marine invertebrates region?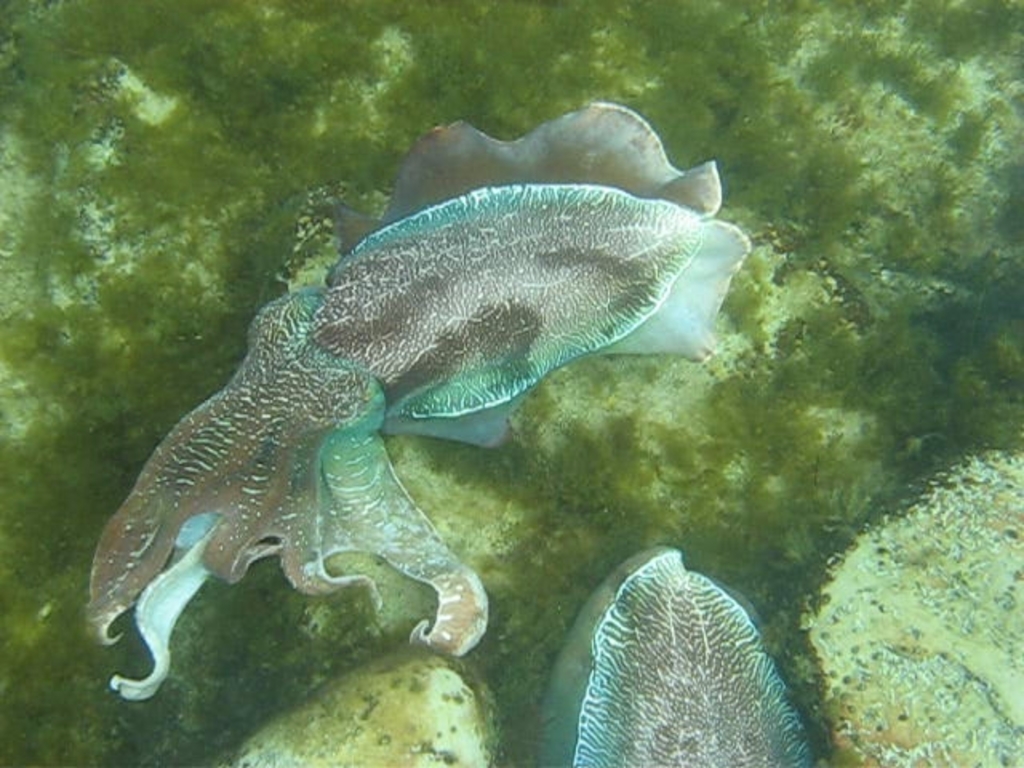
(left=106, top=125, right=720, bottom=704)
